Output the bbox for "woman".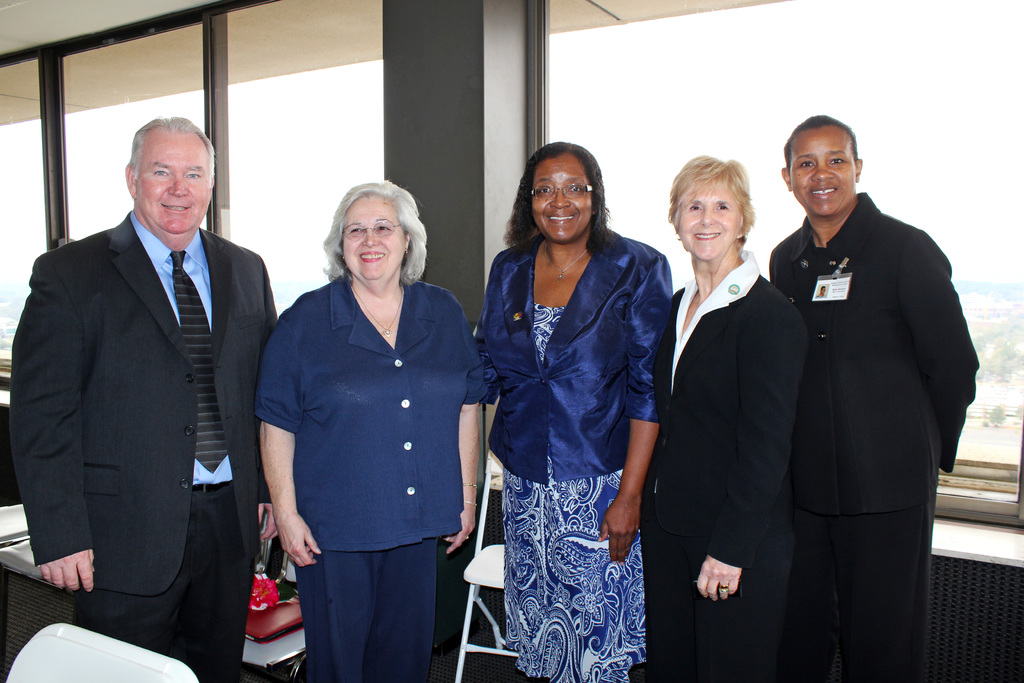
{"left": 643, "top": 156, "right": 808, "bottom": 682}.
